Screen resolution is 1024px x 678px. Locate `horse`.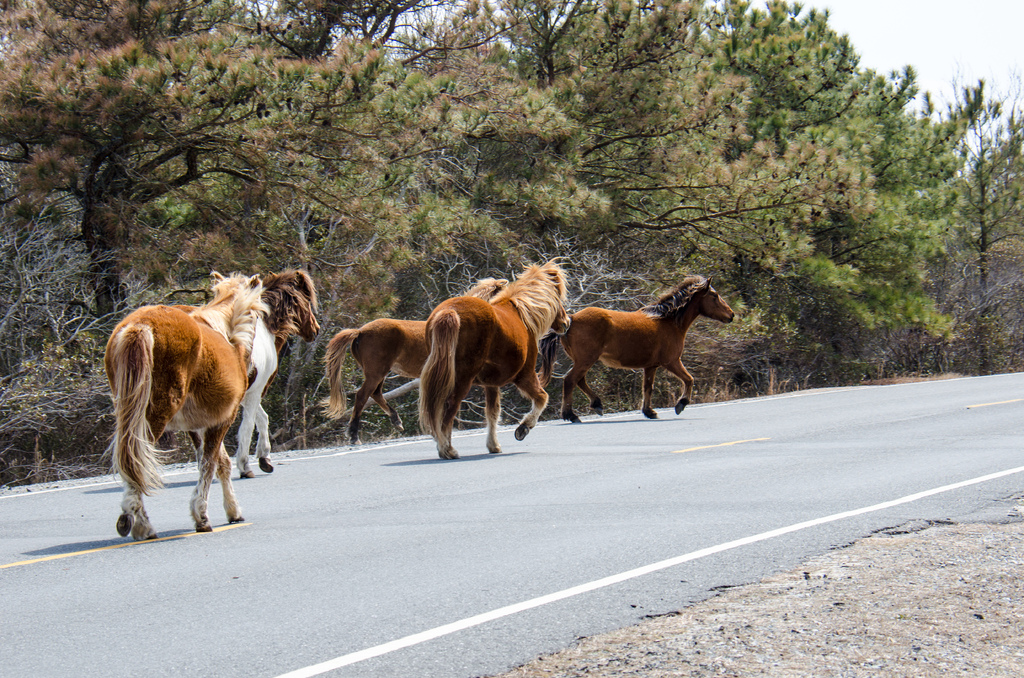
[415,254,572,460].
